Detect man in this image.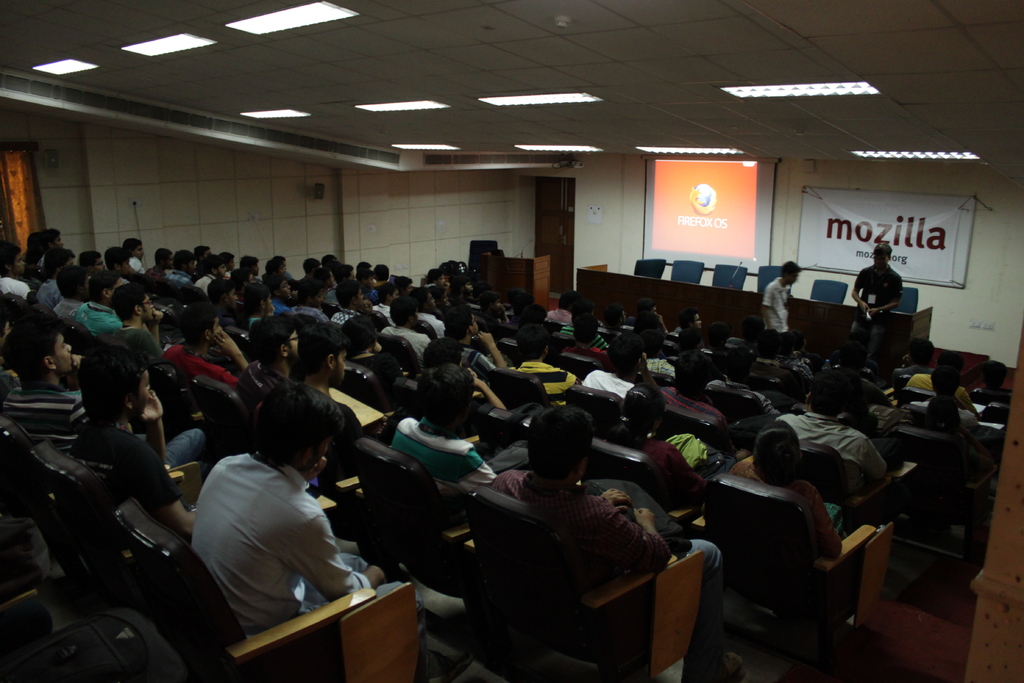
Detection: <bbox>286, 279, 328, 317</bbox>.
